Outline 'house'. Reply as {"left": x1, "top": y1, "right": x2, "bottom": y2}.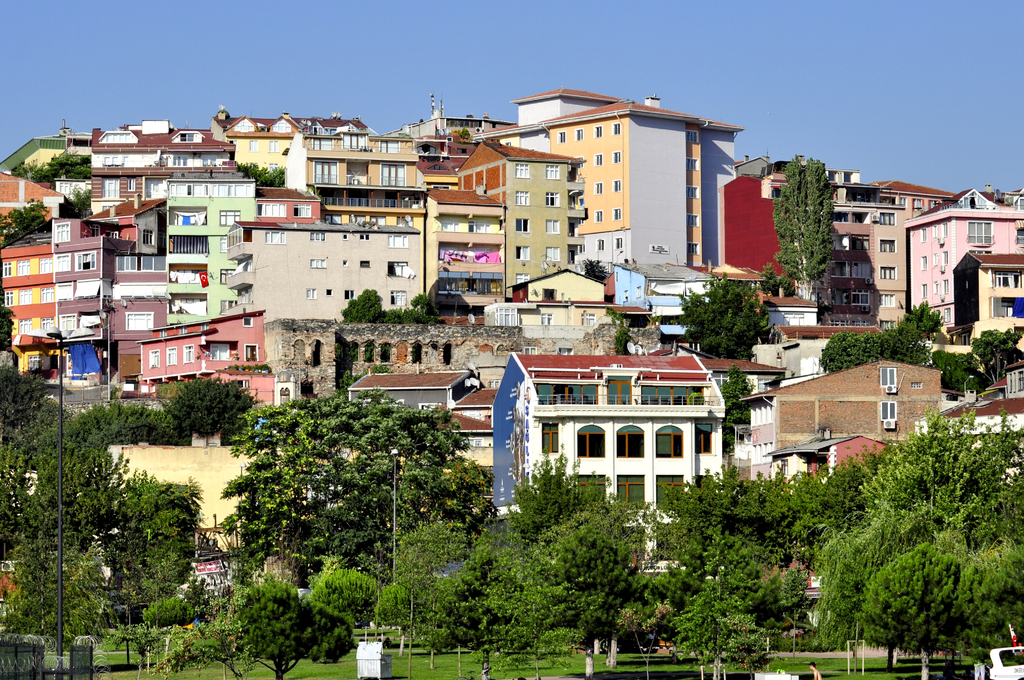
{"left": 941, "top": 360, "right": 1023, "bottom": 455}.
